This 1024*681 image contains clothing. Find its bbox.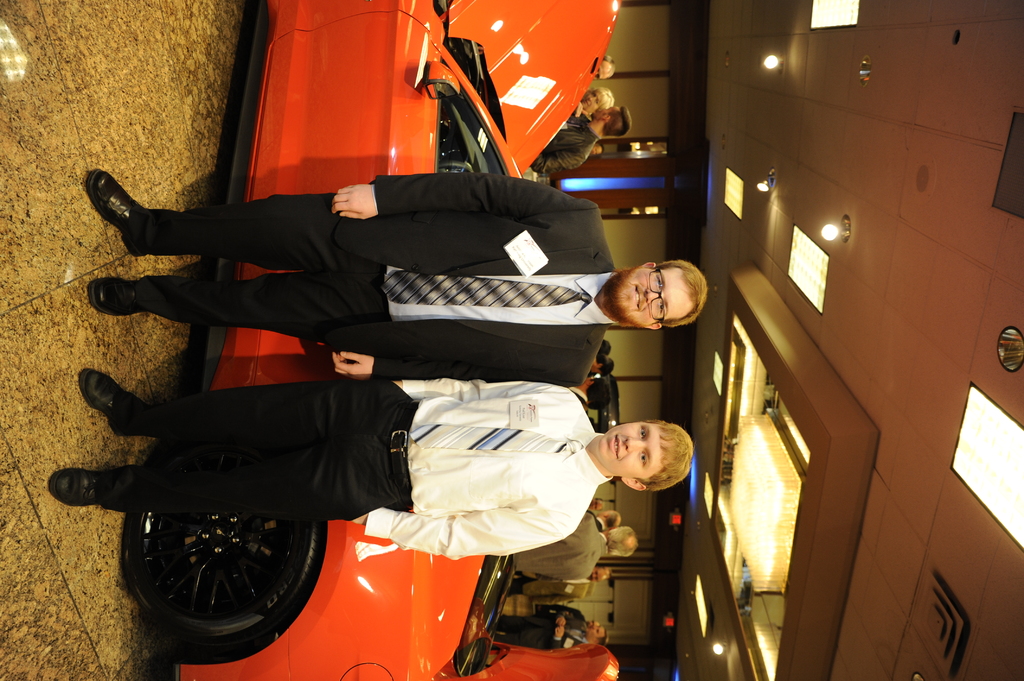
Rect(570, 104, 584, 116).
